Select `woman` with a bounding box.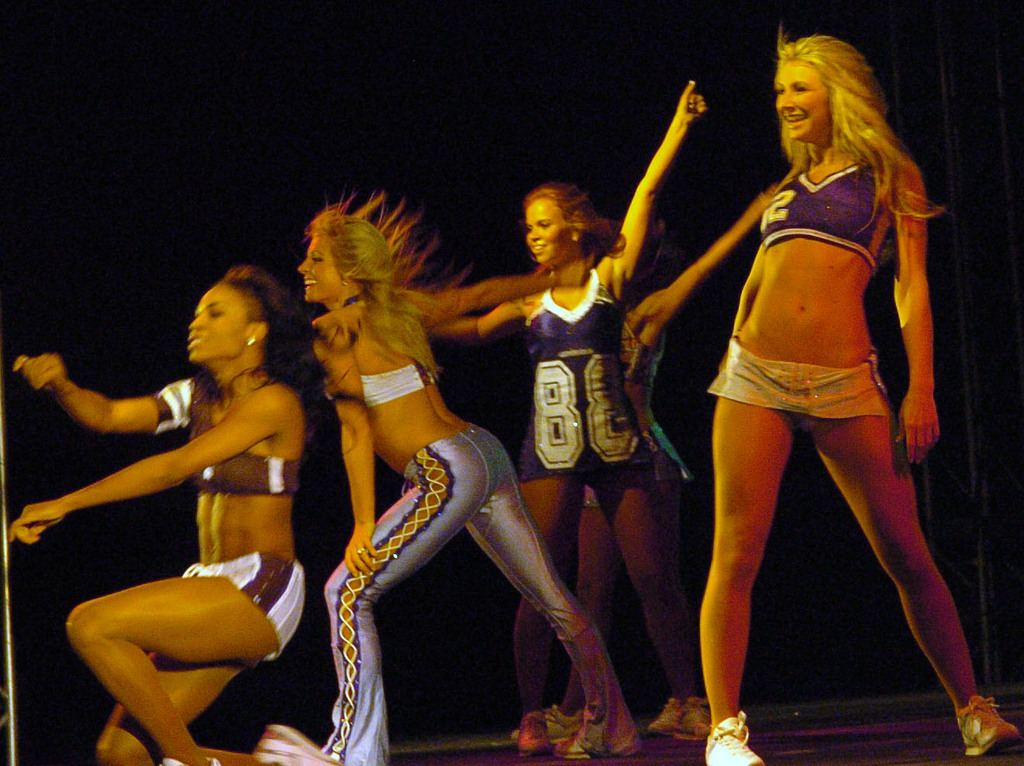
<bbox>299, 190, 638, 765</bbox>.
